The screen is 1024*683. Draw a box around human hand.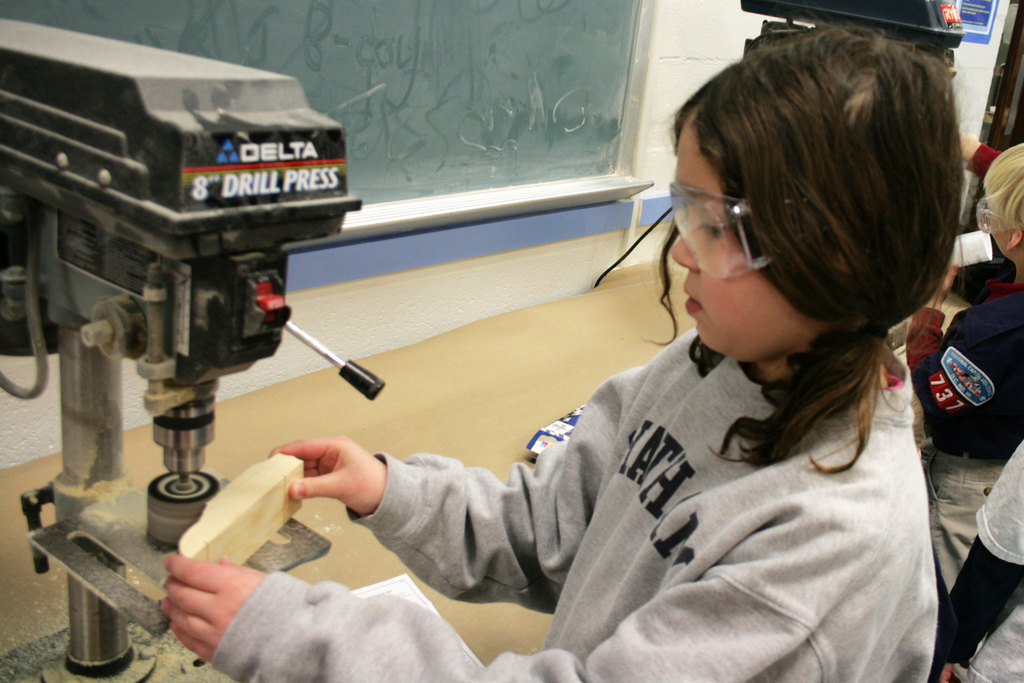
pyautogui.locateOnScreen(928, 267, 961, 300).
